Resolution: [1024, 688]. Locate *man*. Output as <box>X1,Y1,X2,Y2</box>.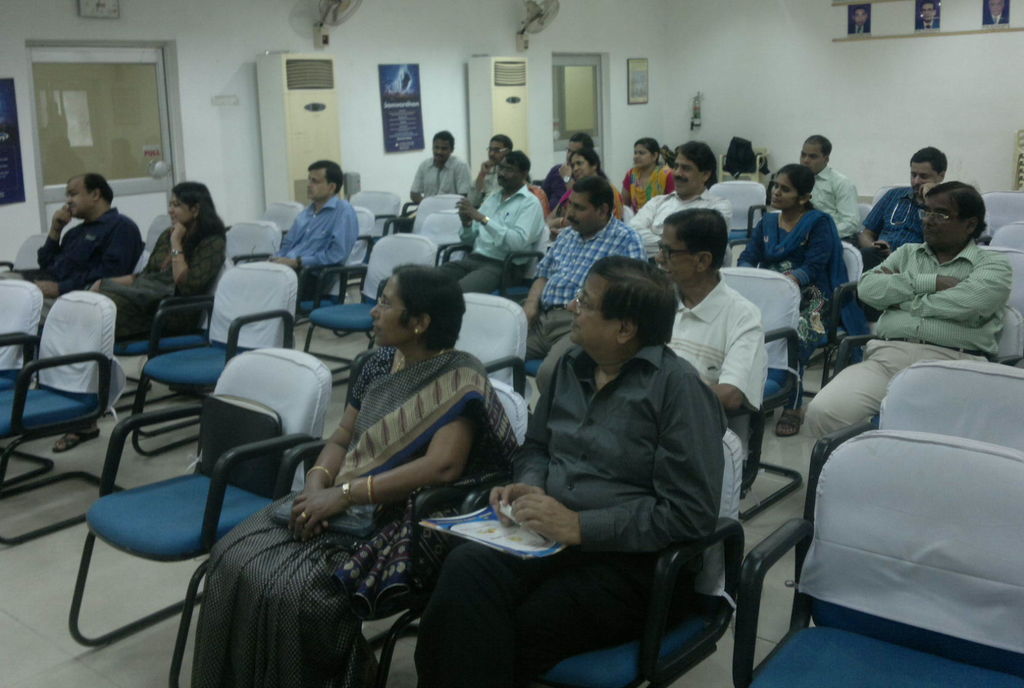
<box>474,132,514,207</box>.
